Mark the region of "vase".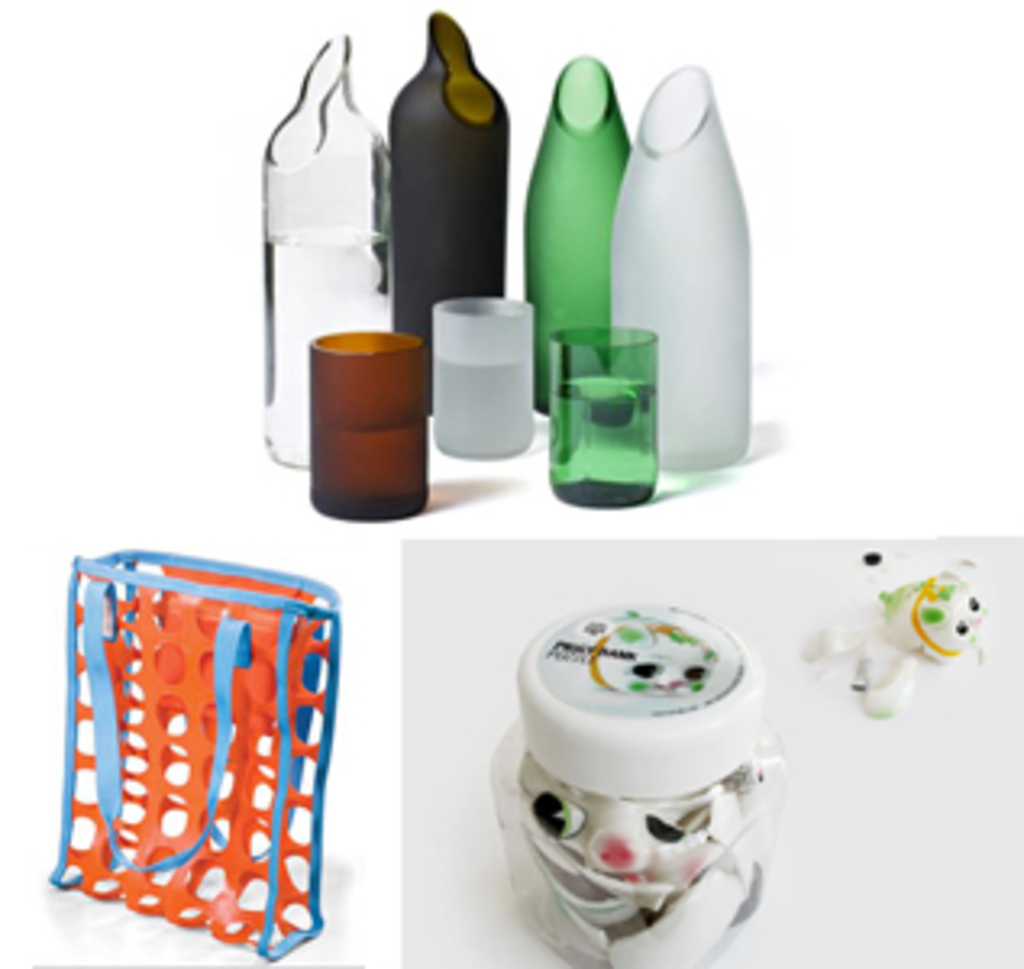
Region: l=607, t=55, r=753, b=472.
